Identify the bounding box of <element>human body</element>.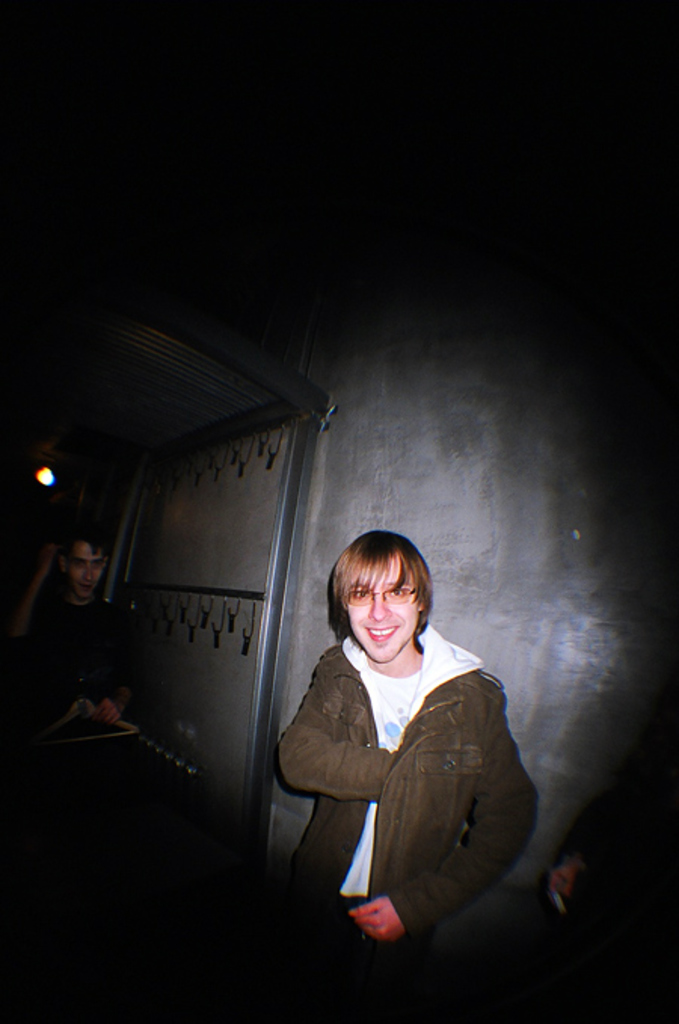
[x1=272, y1=544, x2=543, y2=986].
